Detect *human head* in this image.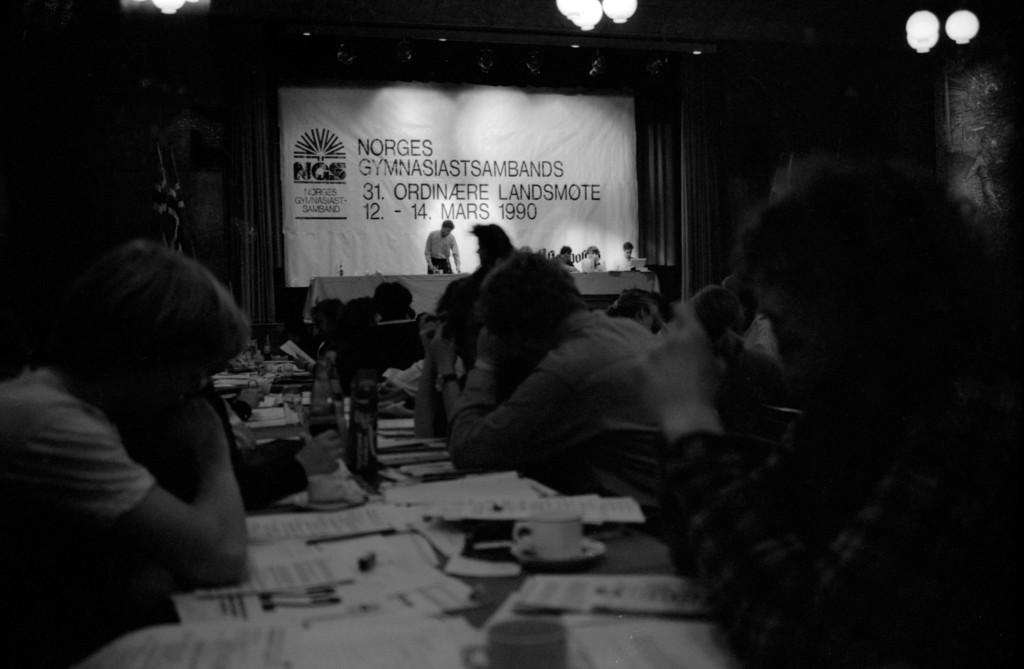
Detection: x1=479 y1=242 x2=584 y2=363.
